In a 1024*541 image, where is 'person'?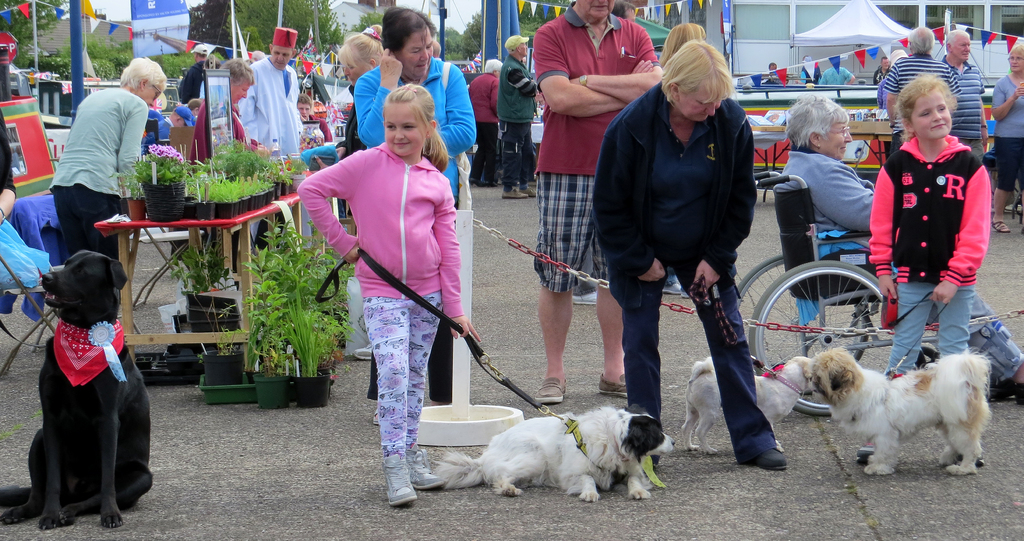
(x1=294, y1=81, x2=483, y2=505).
